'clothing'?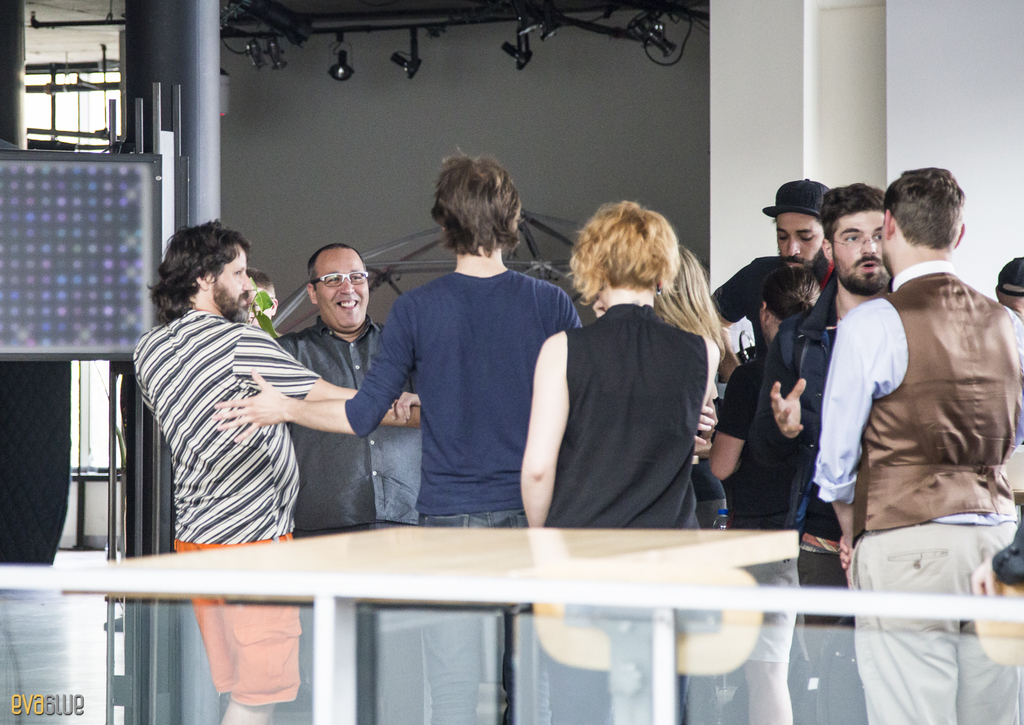
<region>712, 248, 855, 352</region>
